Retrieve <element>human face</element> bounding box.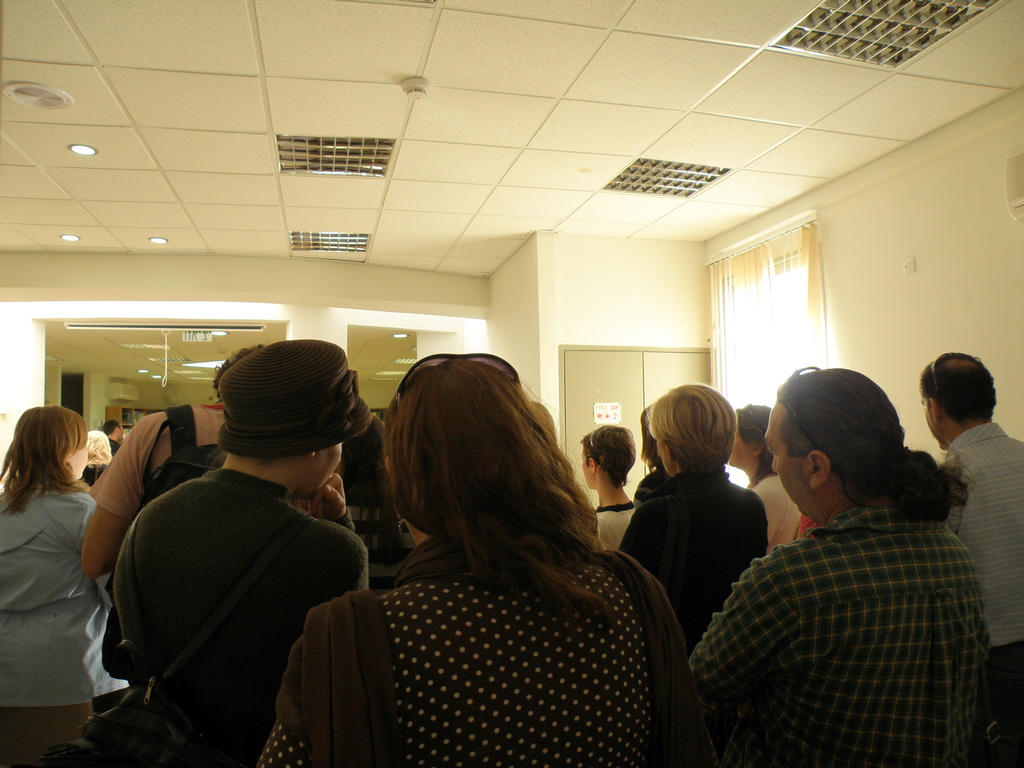
Bounding box: <region>769, 399, 808, 515</region>.
